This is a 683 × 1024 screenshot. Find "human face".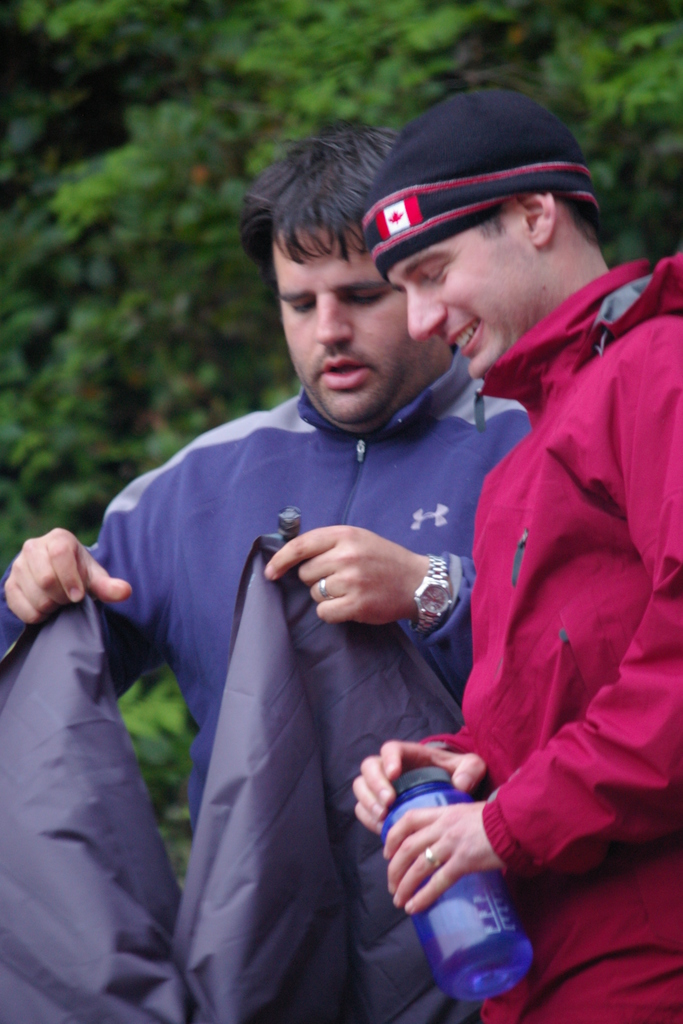
Bounding box: 272, 220, 405, 426.
